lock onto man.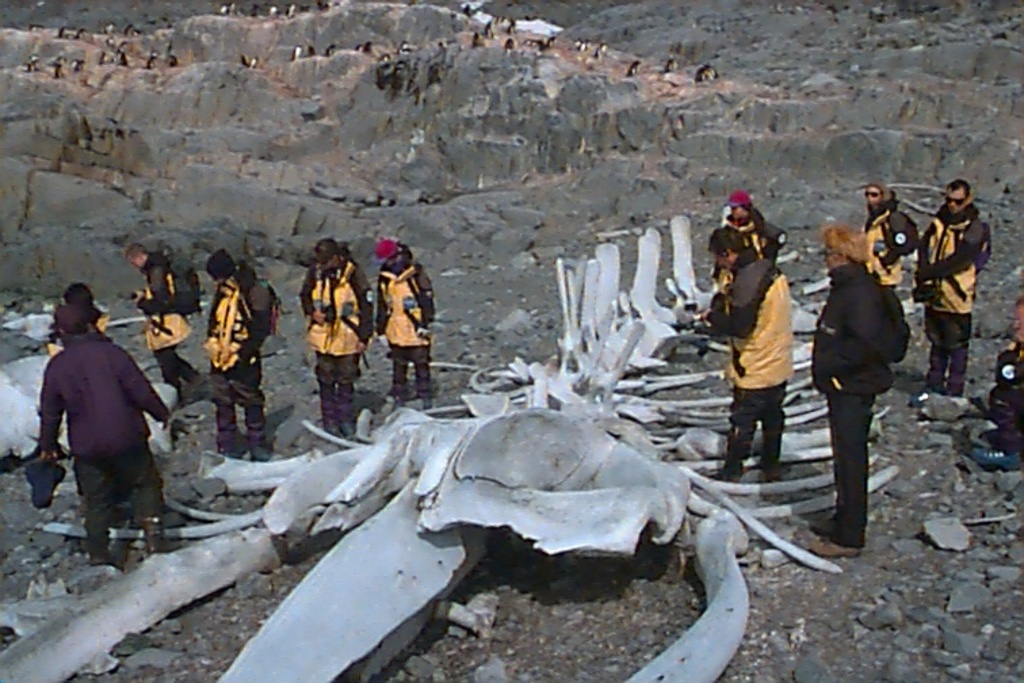
Locked: x1=908, y1=173, x2=983, y2=405.
